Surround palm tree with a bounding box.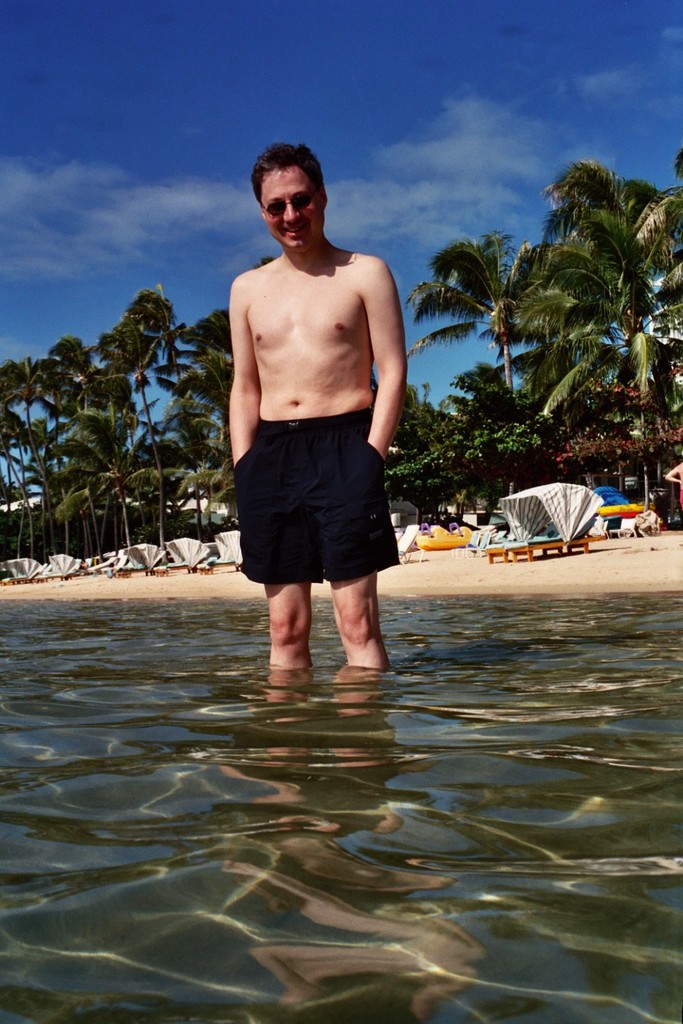
(88,363,158,524).
